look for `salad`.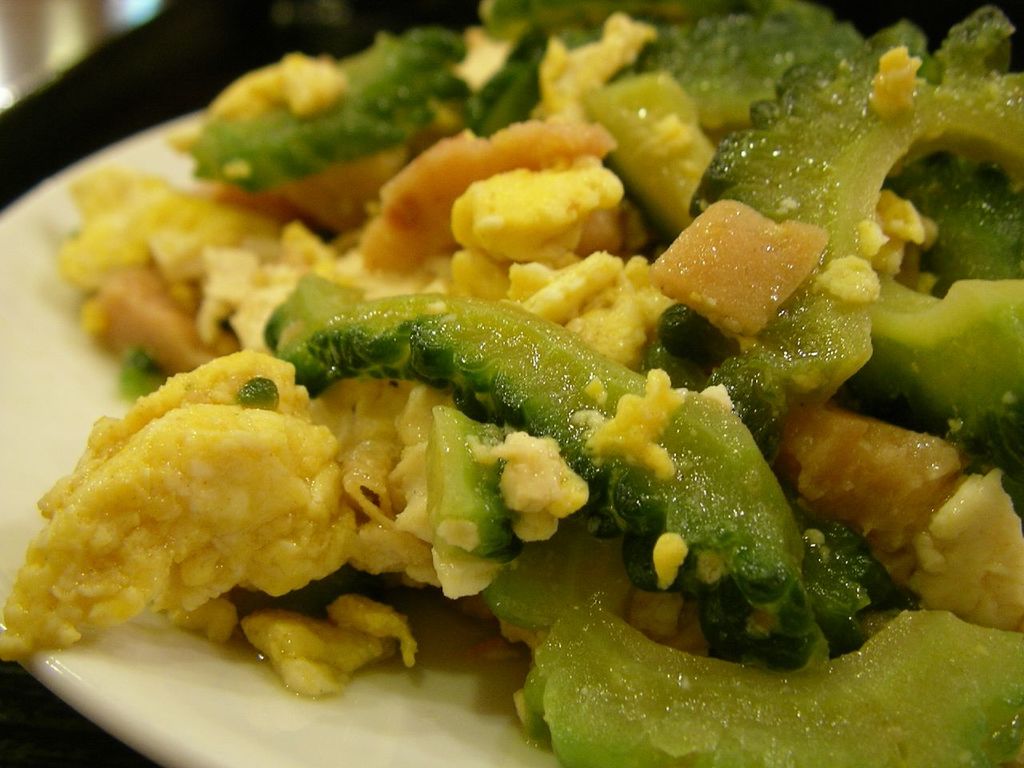
Found: 0, 0, 1023, 767.
